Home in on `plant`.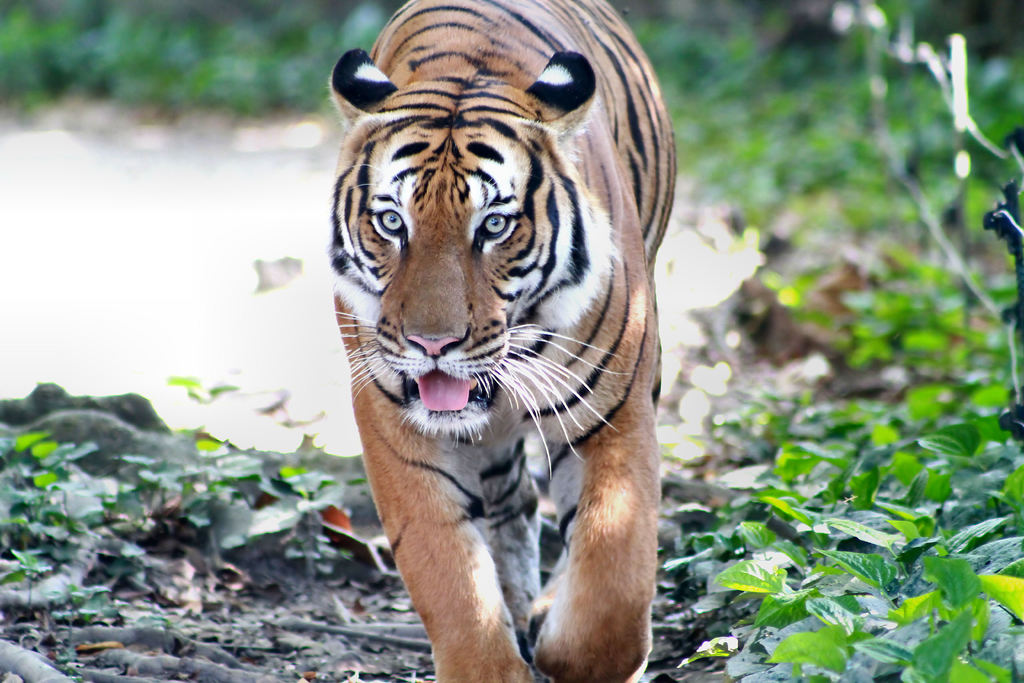
Homed in at box(1, 0, 396, 130).
